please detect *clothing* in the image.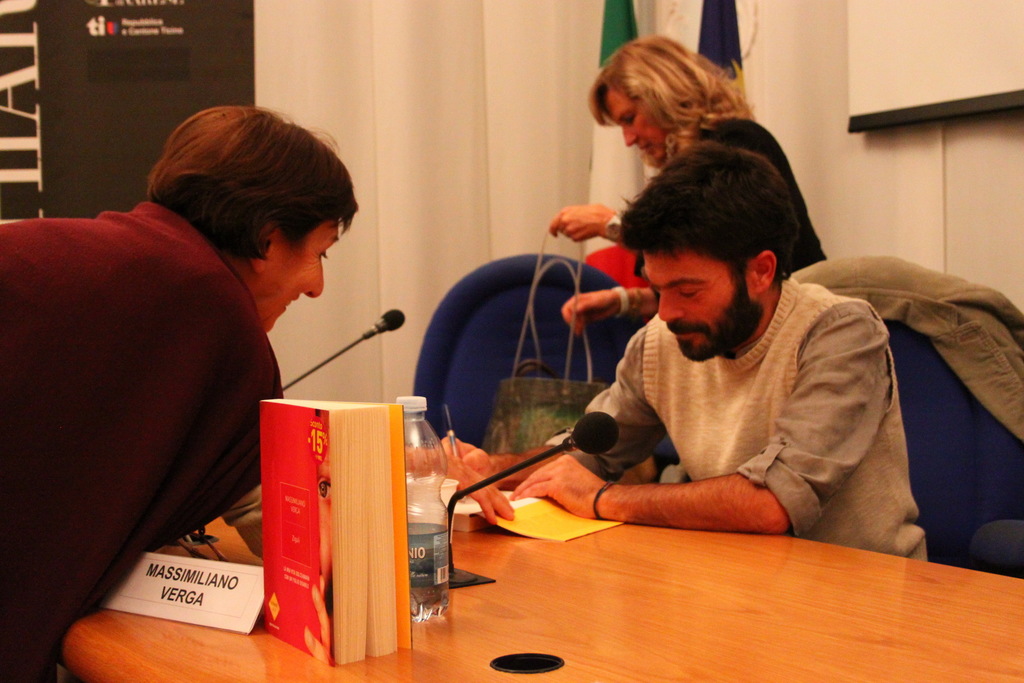
16 170 351 631.
